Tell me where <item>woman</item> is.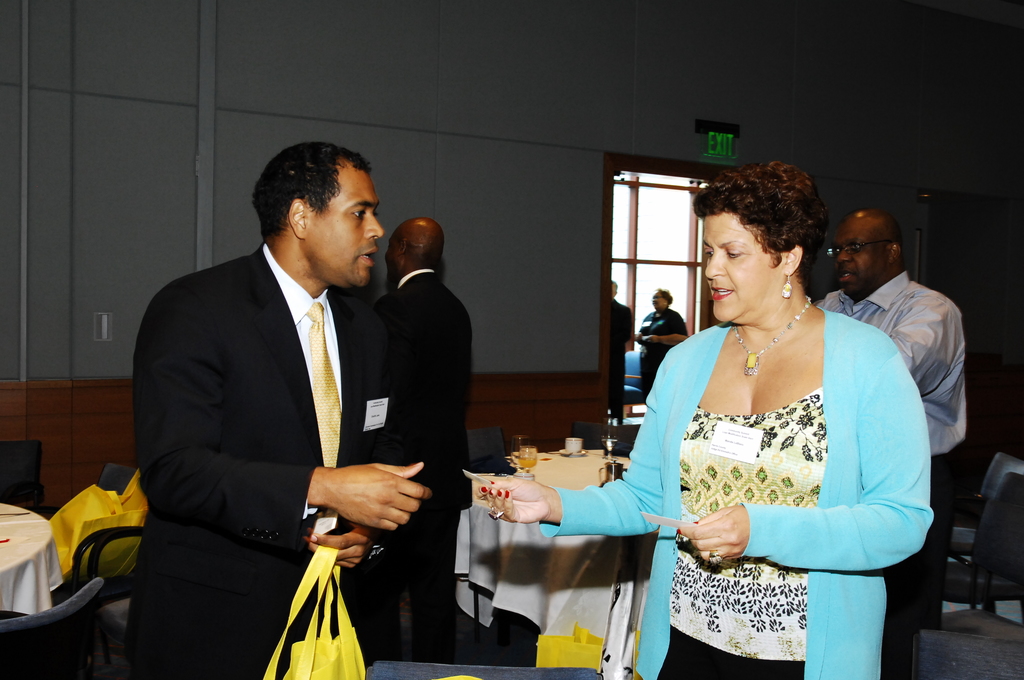
<item>woman</item> is at 633/290/693/391.
